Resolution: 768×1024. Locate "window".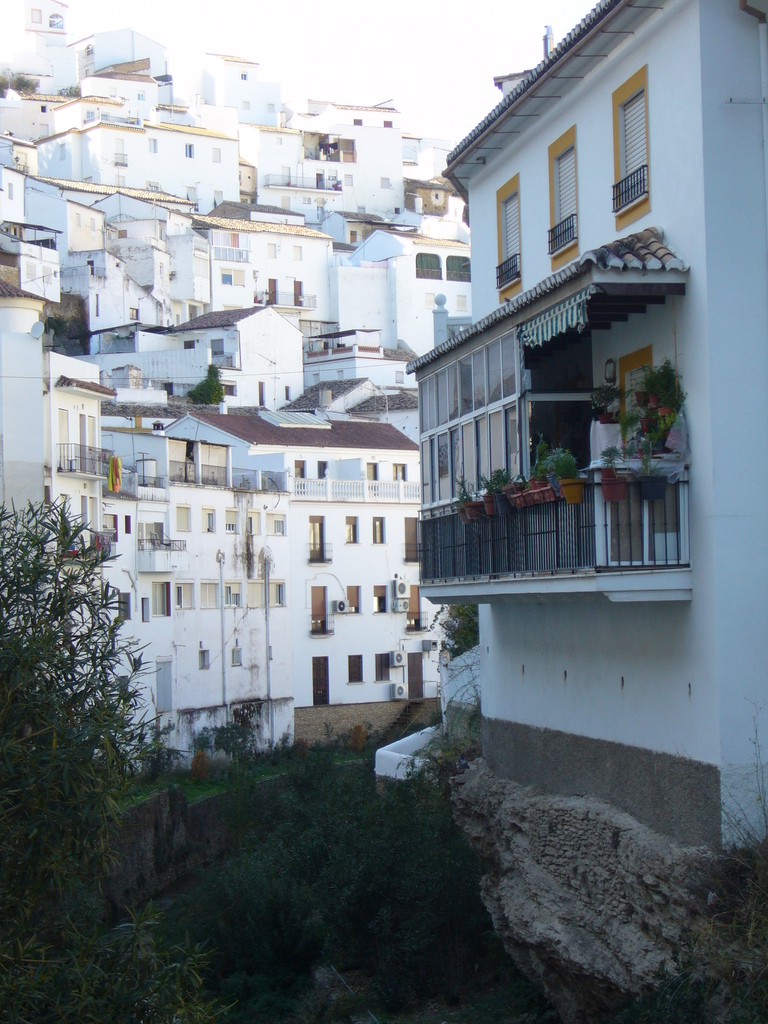
region(370, 515, 386, 545).
